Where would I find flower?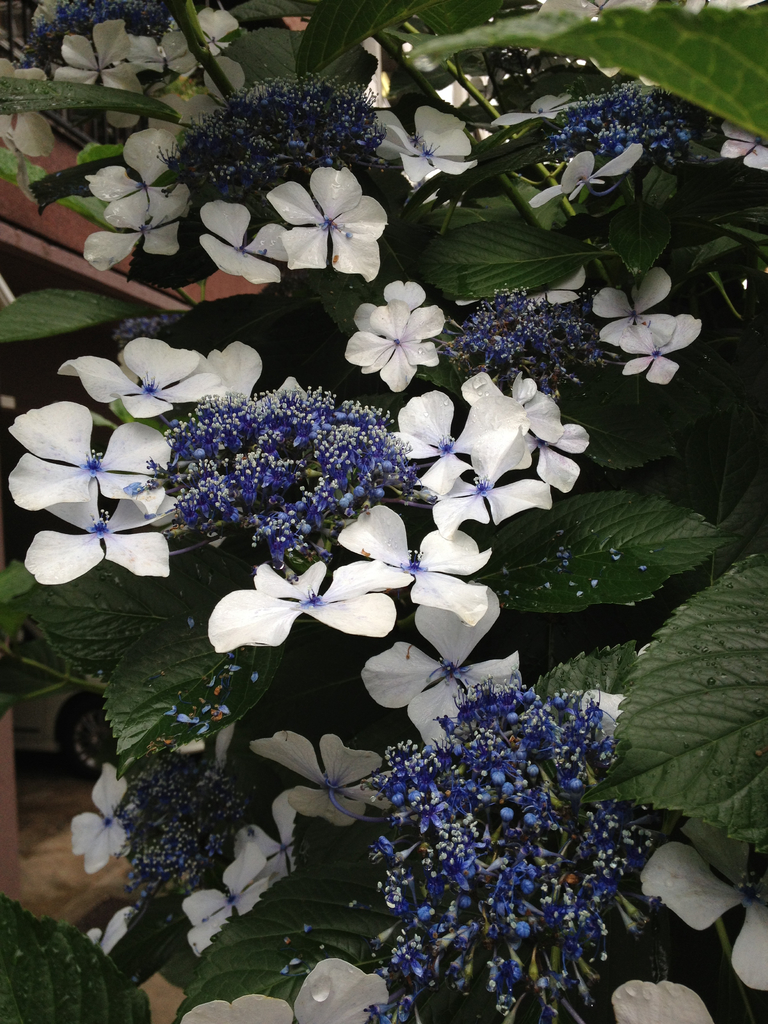
At 179 961 383 1023.
